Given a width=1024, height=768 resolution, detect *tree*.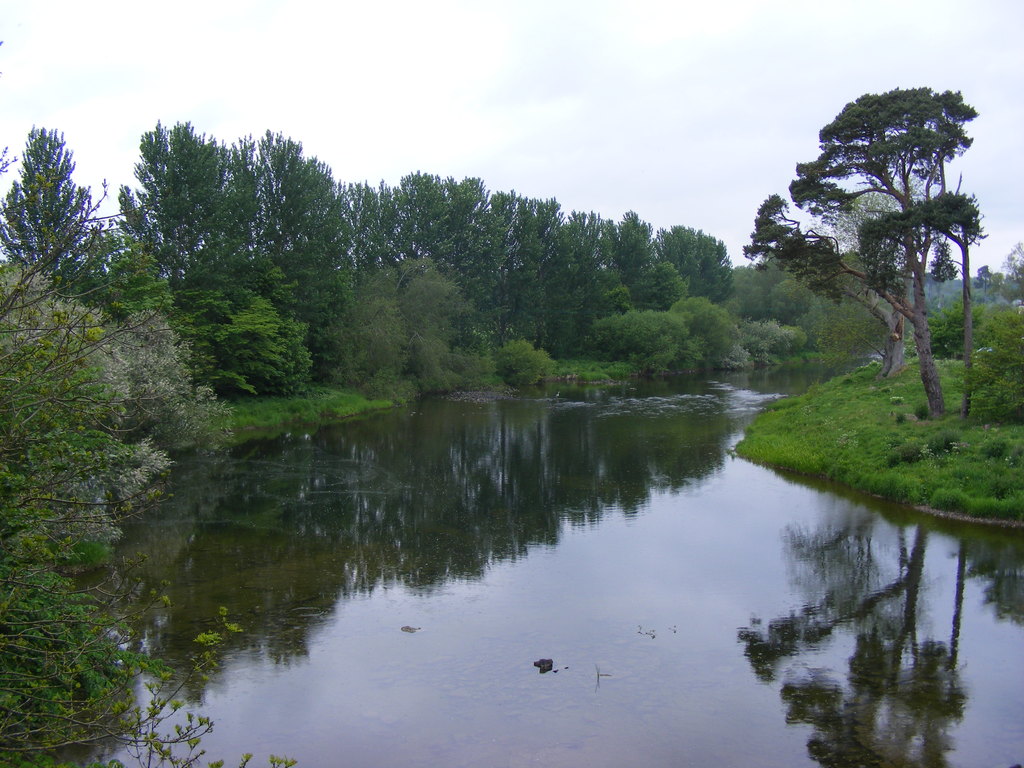
region(737, 83, 980, 426).
